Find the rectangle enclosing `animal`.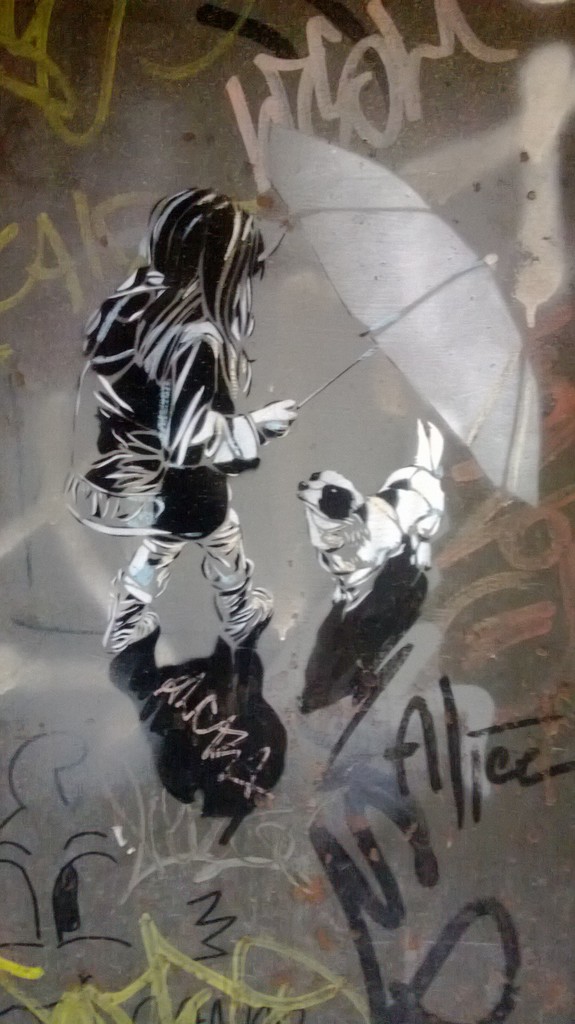
<bbox>295, 426, 453, 615</bbox>.
